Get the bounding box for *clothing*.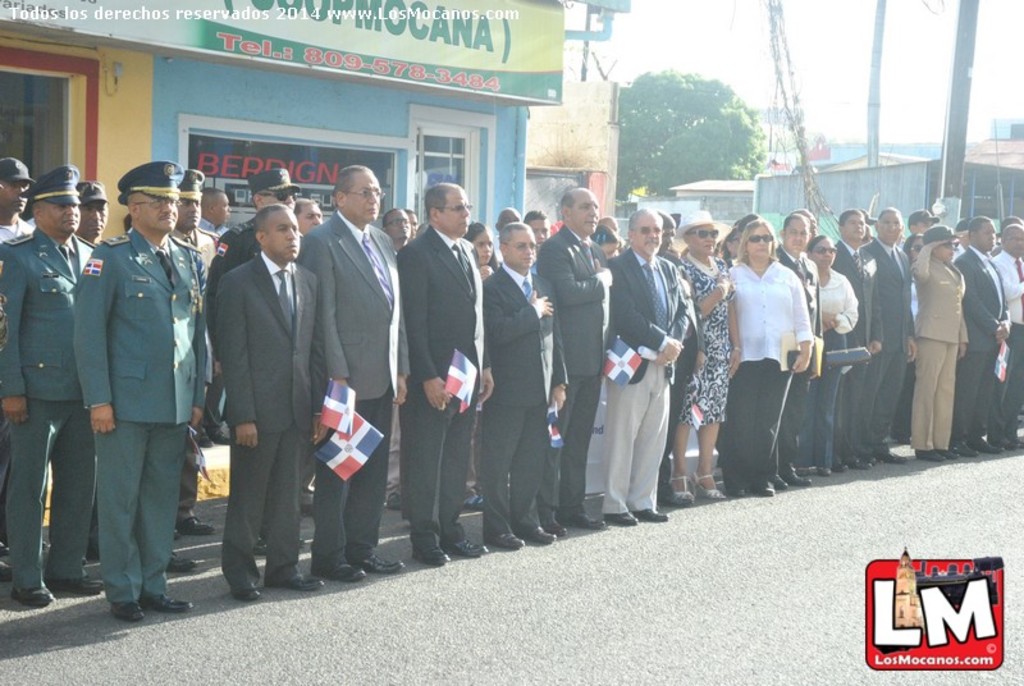
(530,224,611,520).
